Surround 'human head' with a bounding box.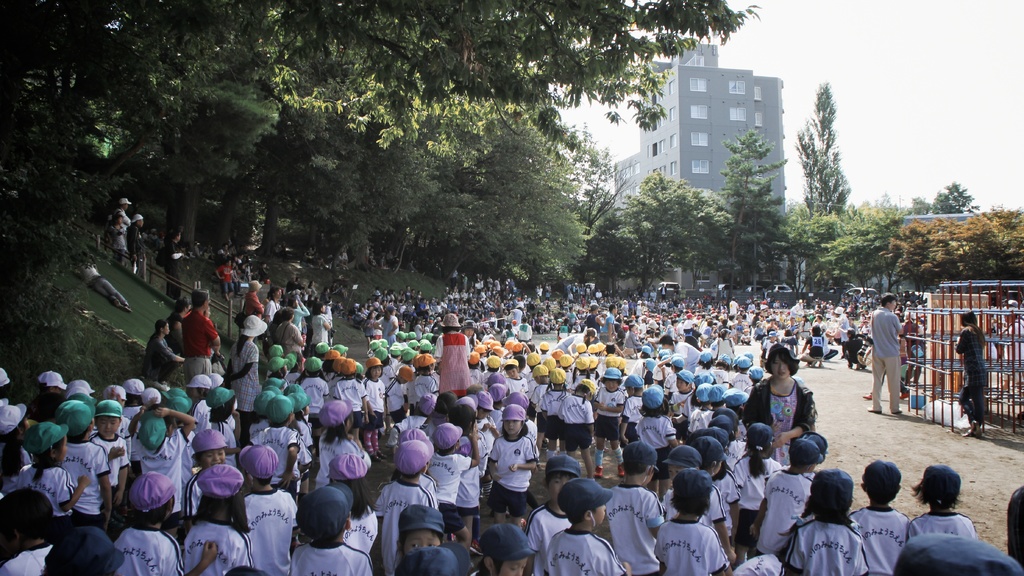
BBox(804, 430, 826, 467).
